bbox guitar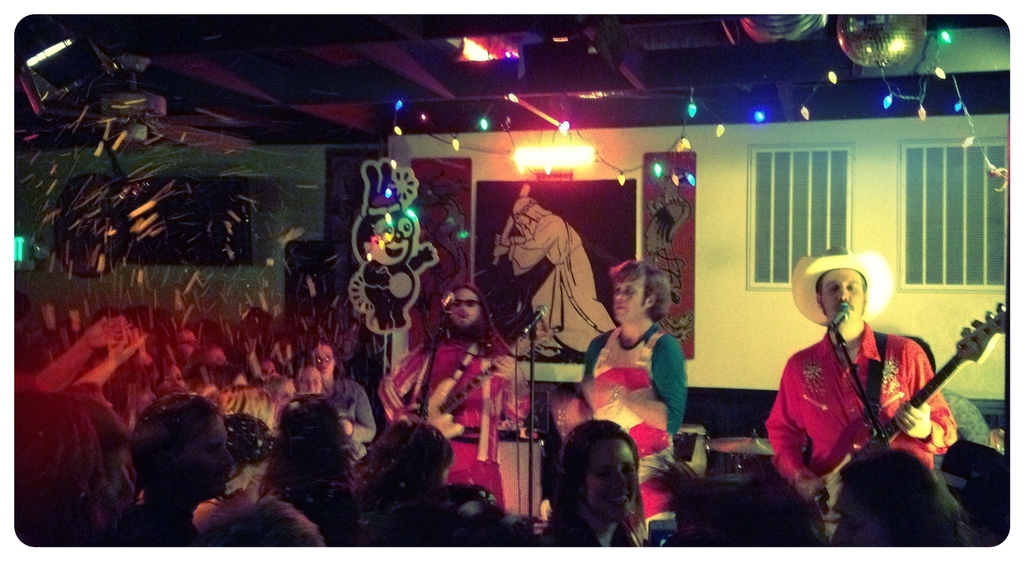
bbox=[404, 322, 554, 439]
